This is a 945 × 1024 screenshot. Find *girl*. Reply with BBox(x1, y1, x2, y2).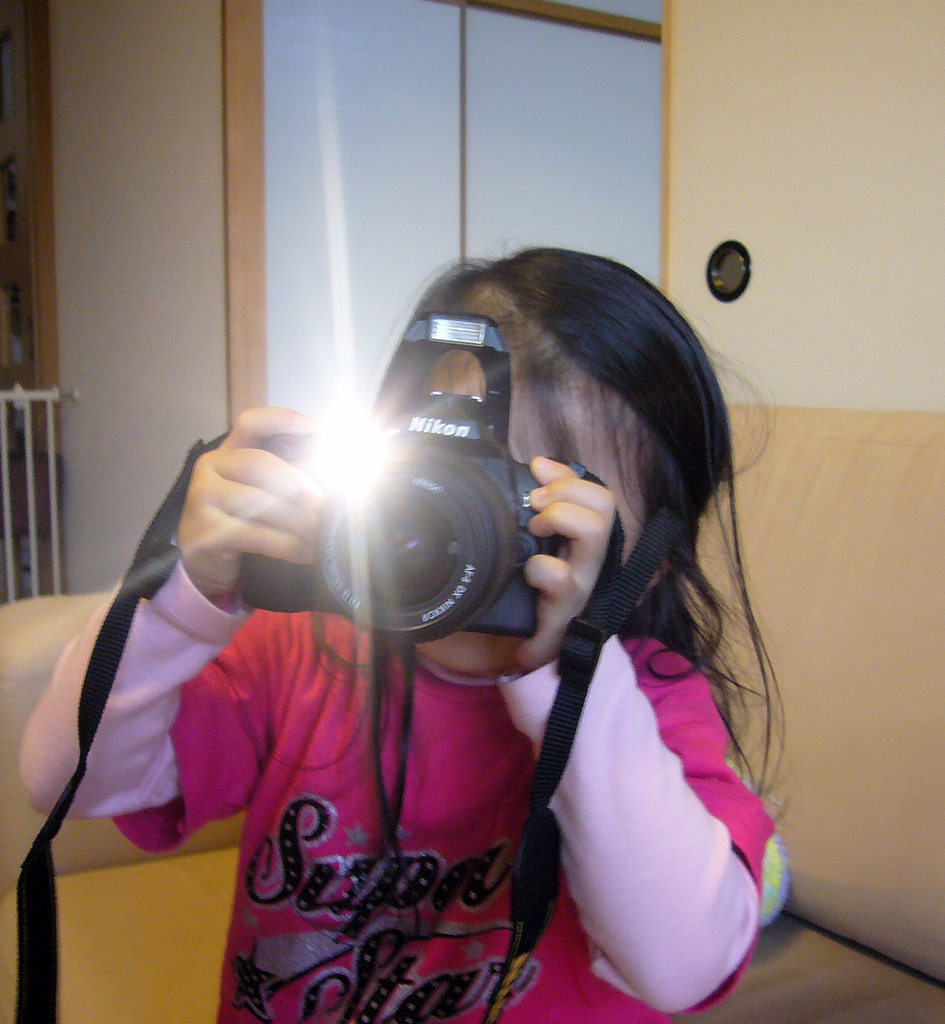
BBox(10, 242, 821, 1023).
